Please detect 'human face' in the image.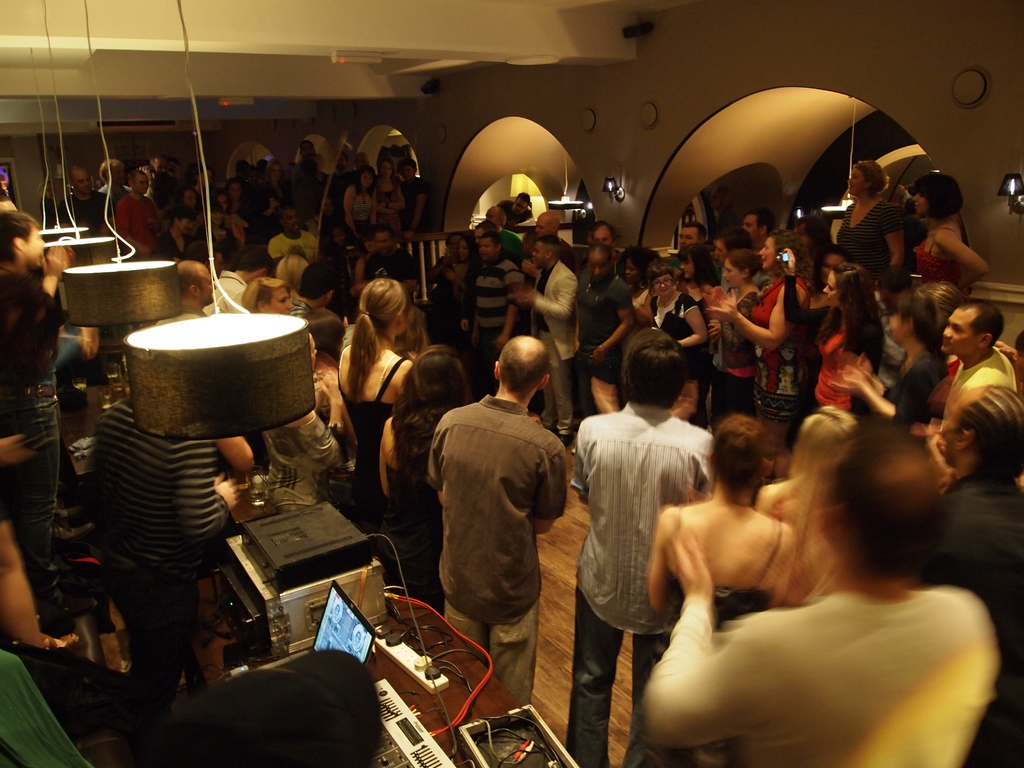
(left=220, top=192, right=228, bottom=207).
